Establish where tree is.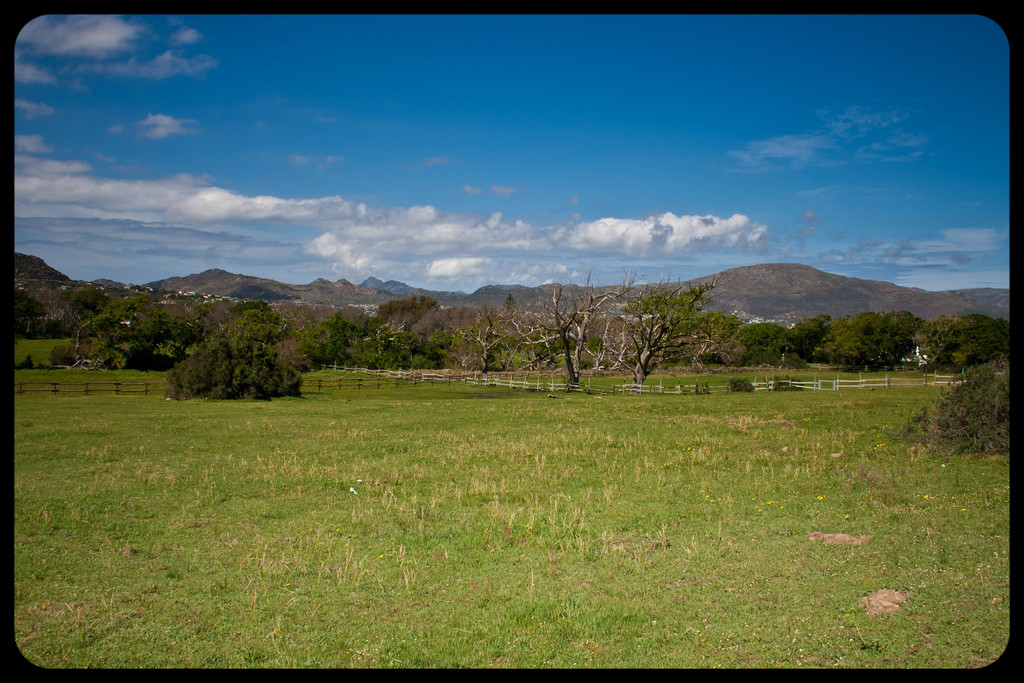
Established at pyautogui.locateOnScreen(467, 274, 630, 389).
